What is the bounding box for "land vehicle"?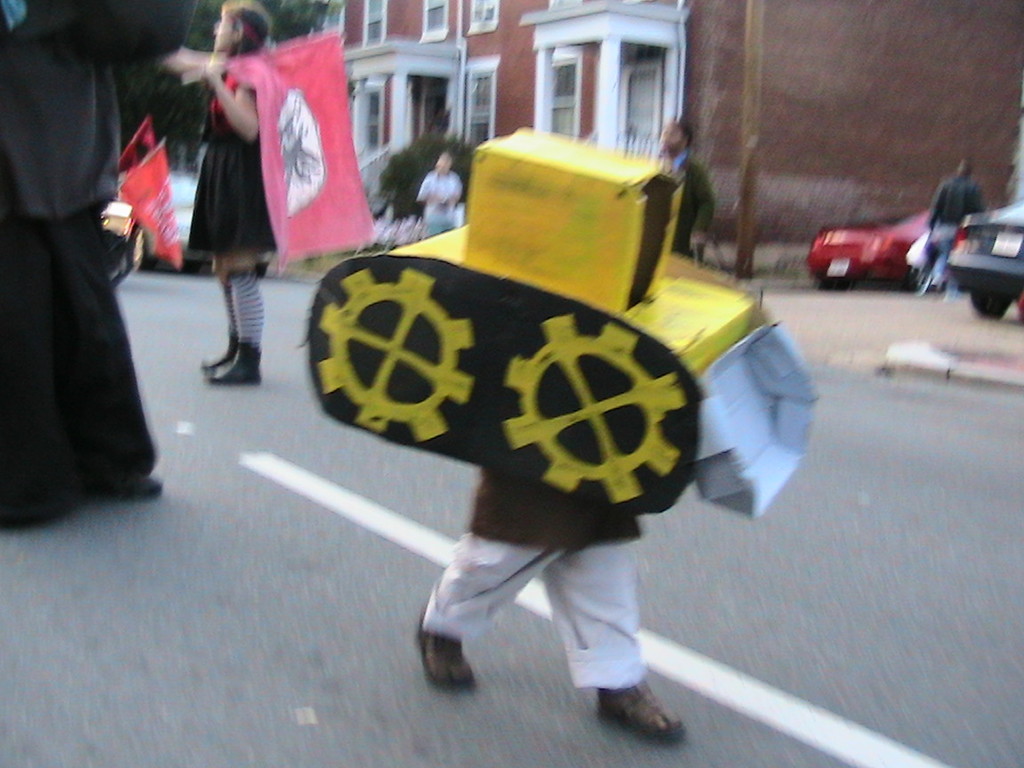
98:171:269:272.
